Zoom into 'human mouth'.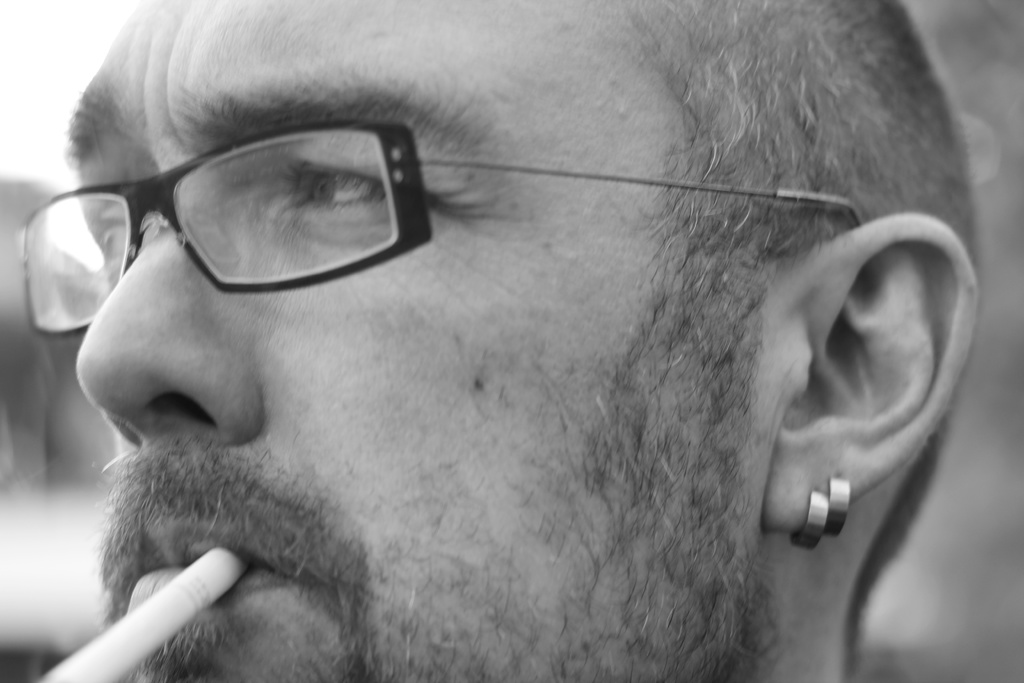
Zoom target: rect(121, 515, 287, 609).
